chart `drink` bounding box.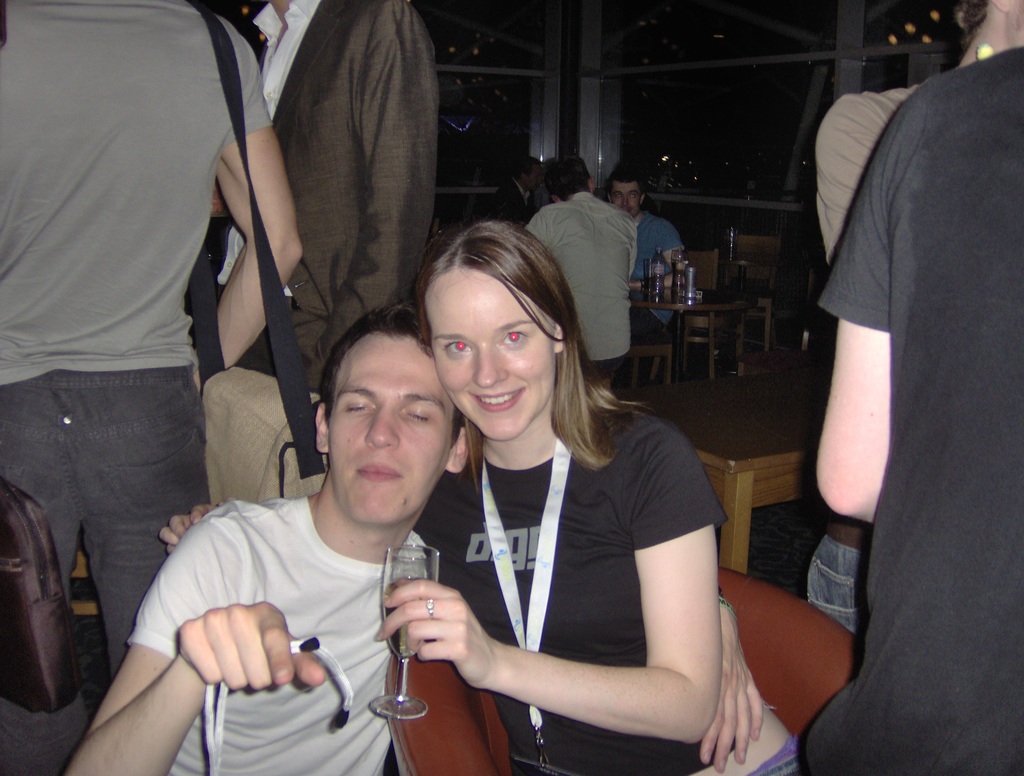
Charted: left=381, top=585, right=432, bottom=656.
